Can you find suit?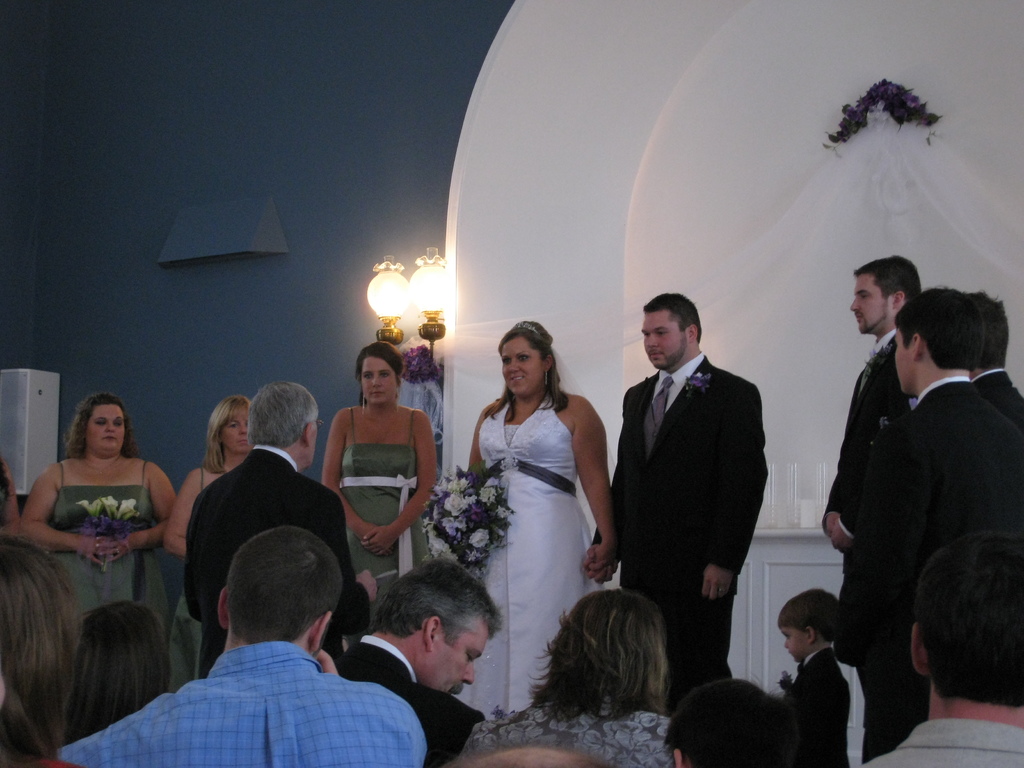
Yes, bounding box: (x1=788, y1=648, x2=852, y2=767).
